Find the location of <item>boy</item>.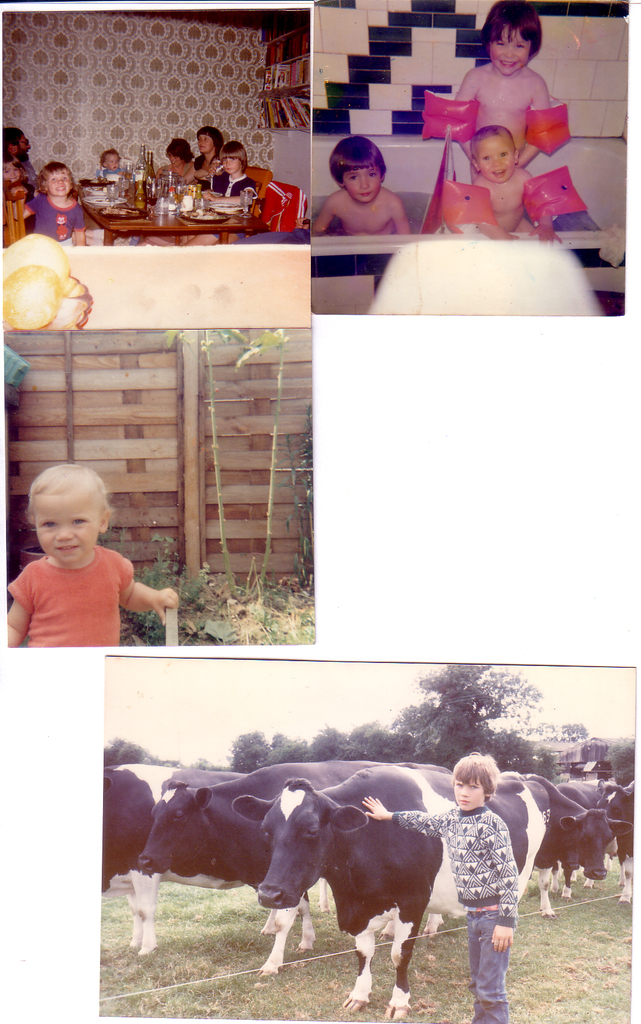
Location: x1=363, y1=751, x2=516, y2=1023.
